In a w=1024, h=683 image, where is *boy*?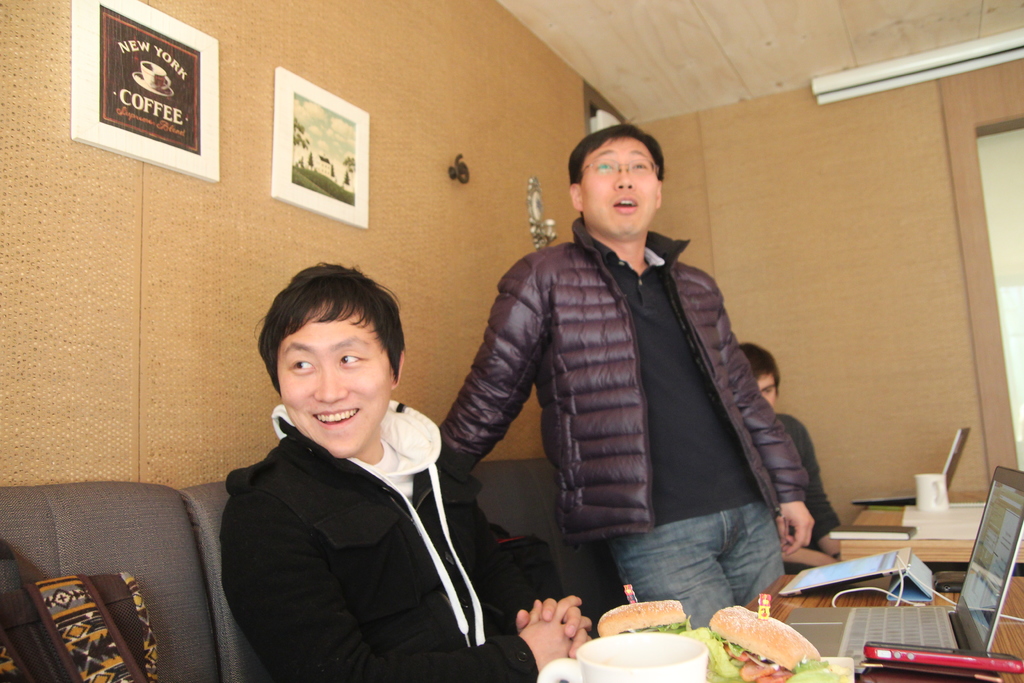
<box>737,342,838,547</box>.
